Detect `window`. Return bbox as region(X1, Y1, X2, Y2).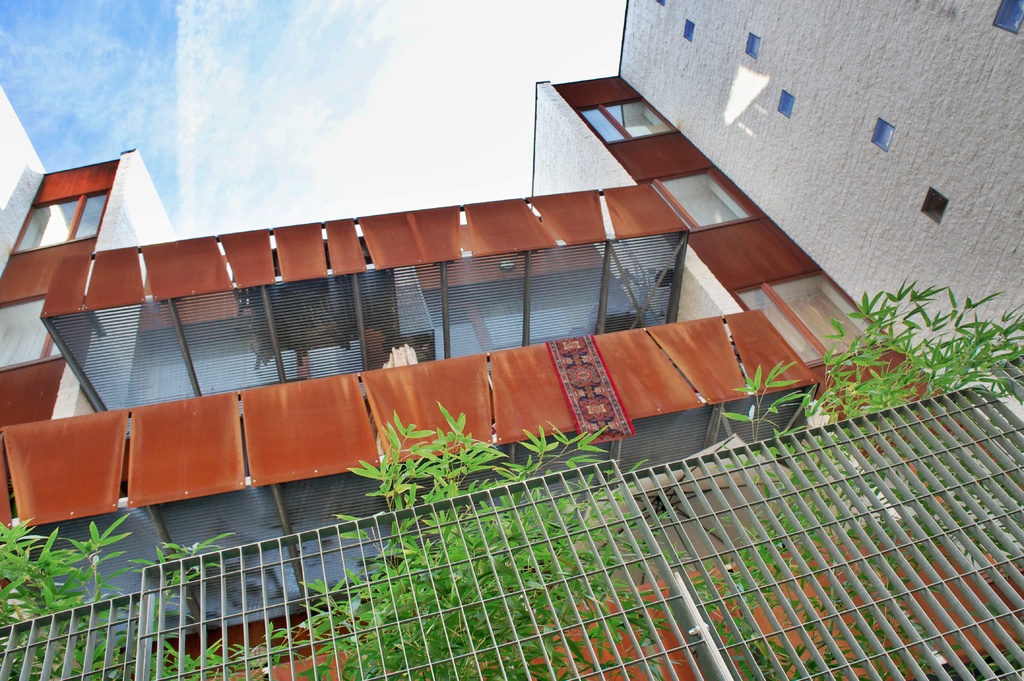
region(10, 183, 111, 254).
